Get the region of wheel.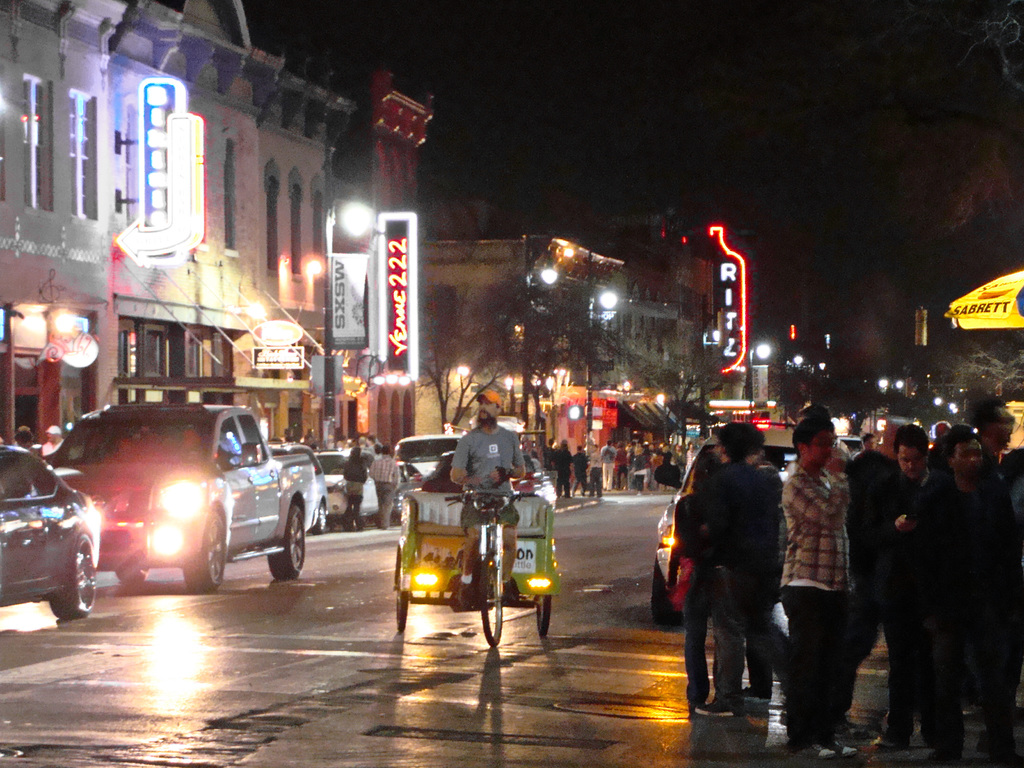
locate(654, 561, 694, 637).
